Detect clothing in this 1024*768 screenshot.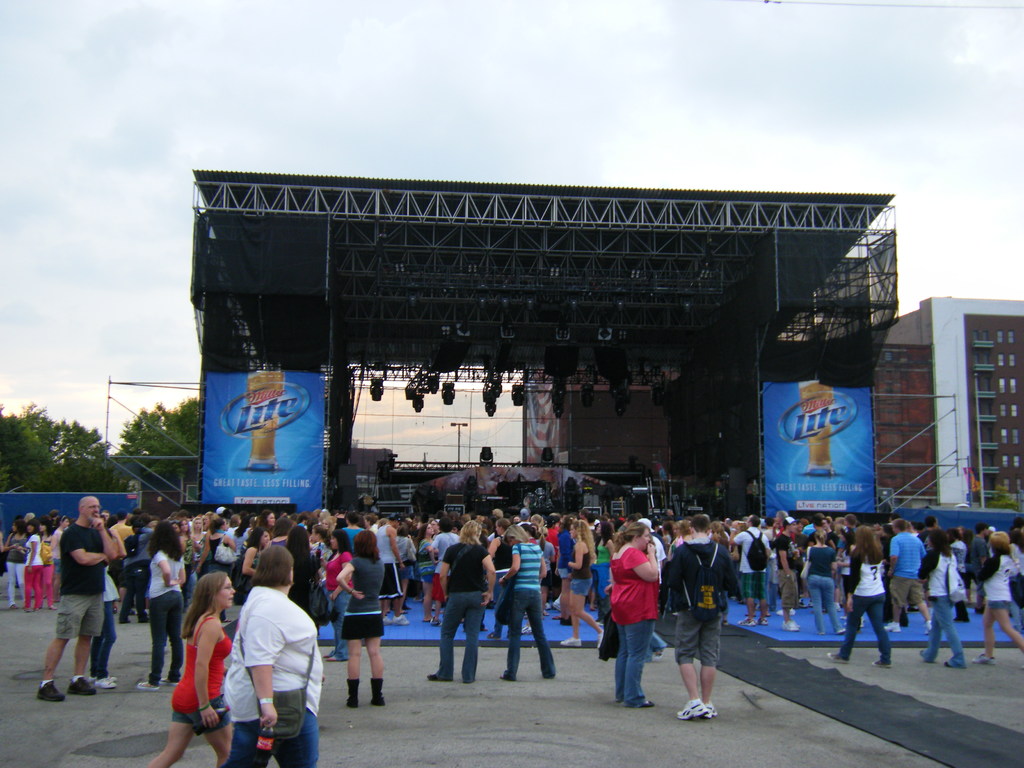
Detection: {"x1": 554, "y1": 563, "x2": 565, "y2": 579}.
